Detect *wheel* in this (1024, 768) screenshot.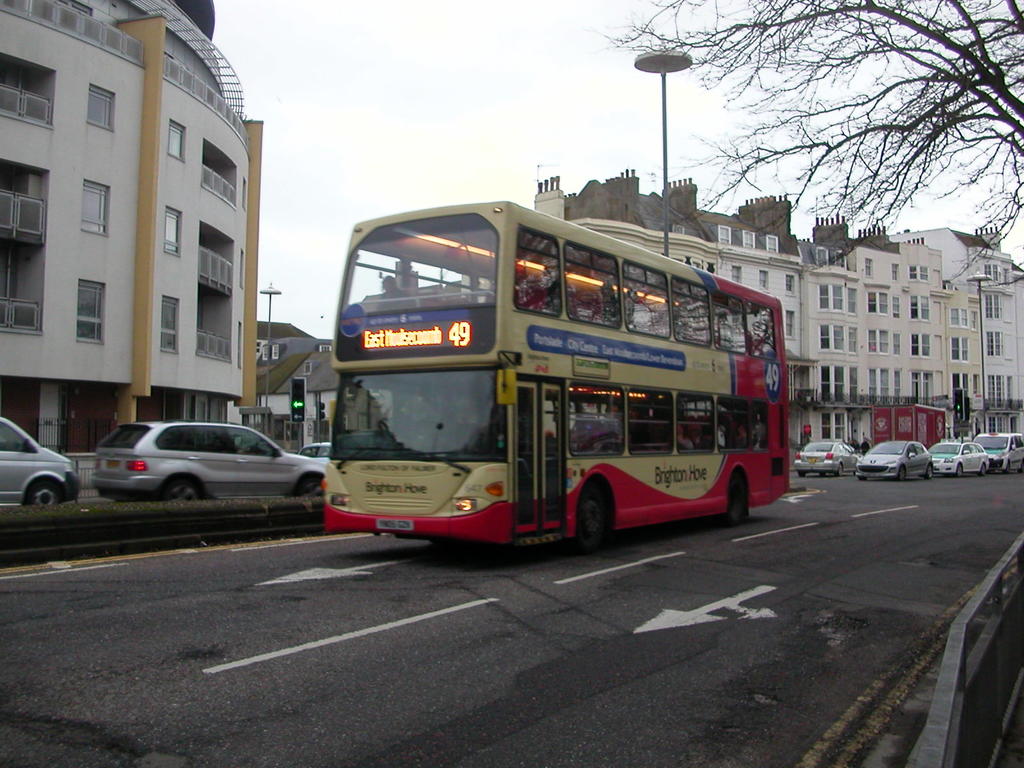
Detection: select_region(1006, 463, 1011, 474).
